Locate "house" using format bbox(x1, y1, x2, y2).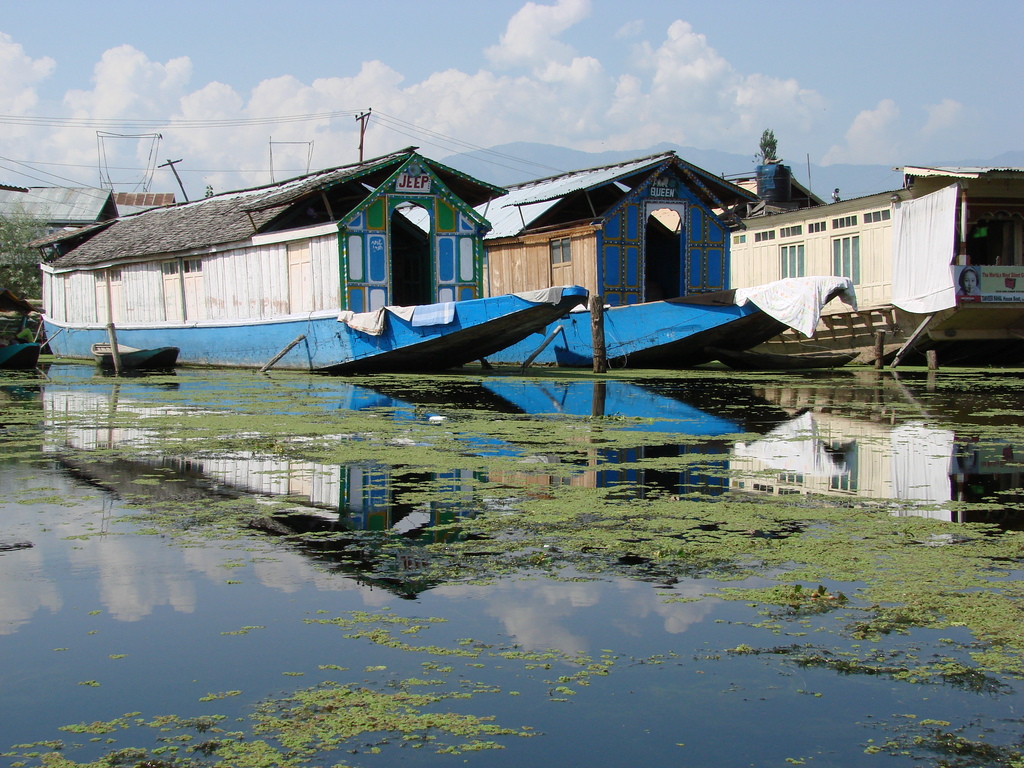
bbox(115, 189, 179, 217).
